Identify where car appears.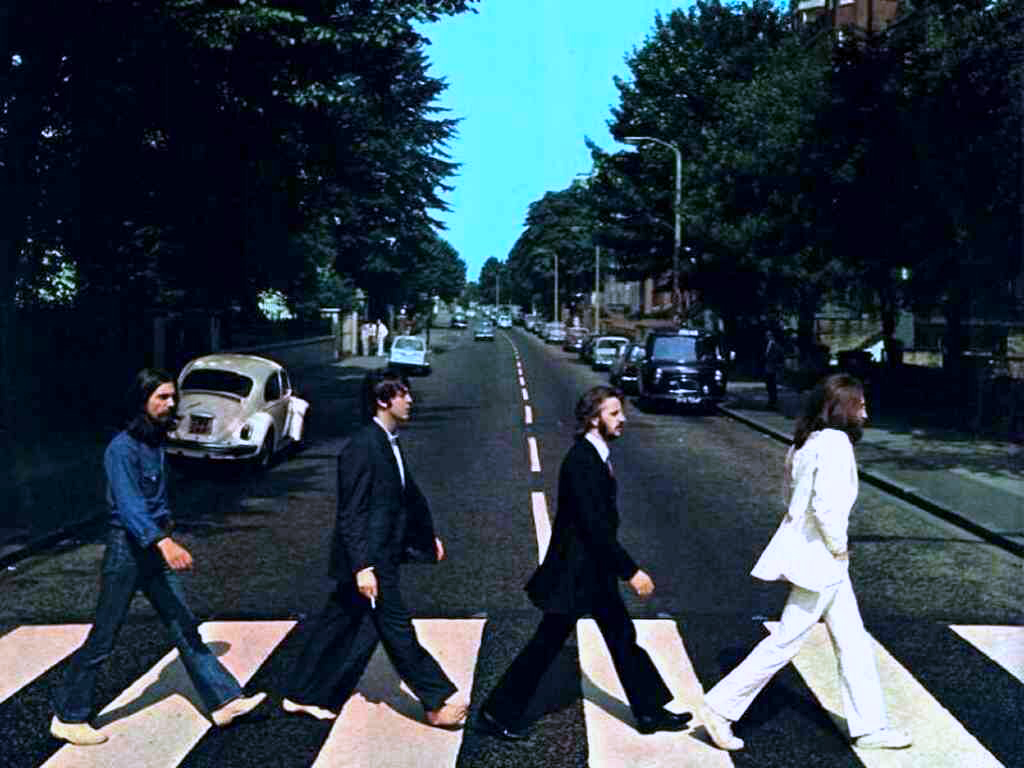
Appears at detection(161, 351, 308, 472).
